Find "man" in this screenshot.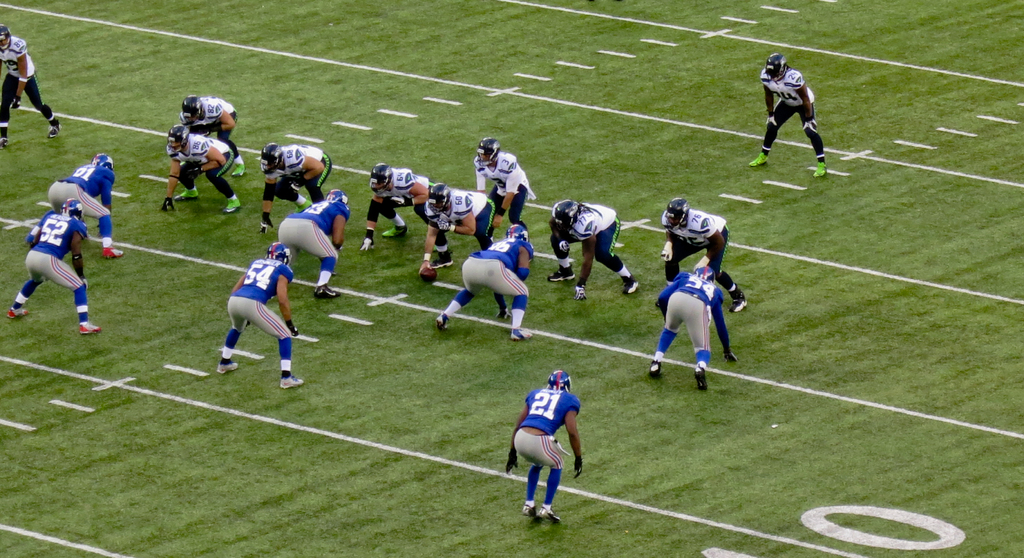
The bounding box for "man" is box(260, 141, 333, 229).
